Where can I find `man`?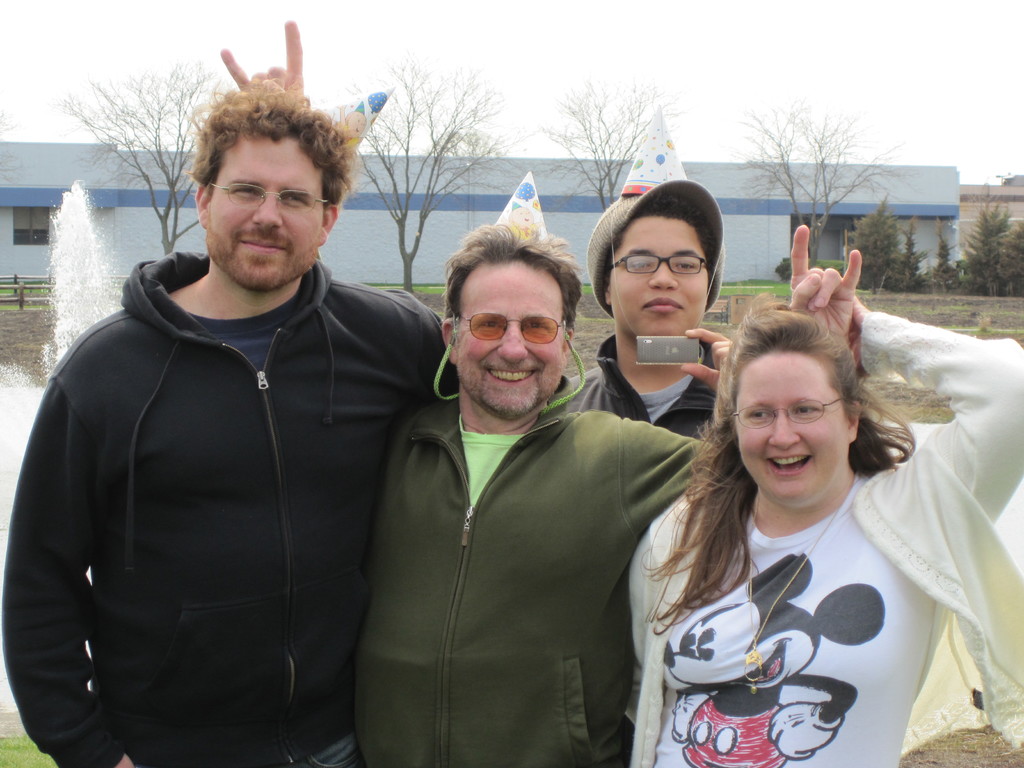
You can find it at bbox=(349, 221, 865, 767).
